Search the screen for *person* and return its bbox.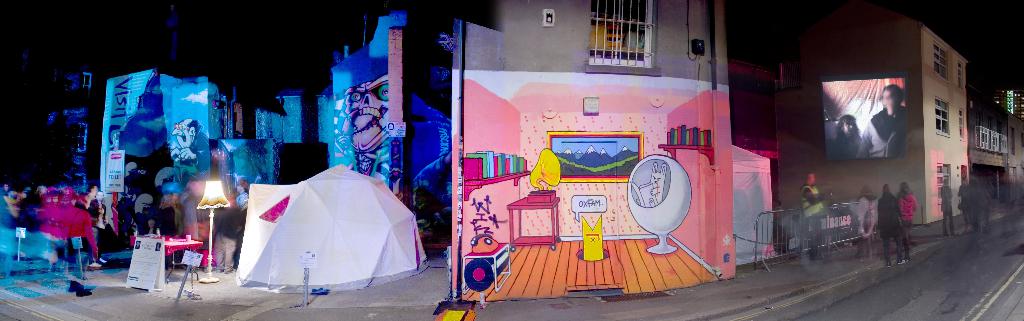
Found: box=[894, 183, 918, 261].
